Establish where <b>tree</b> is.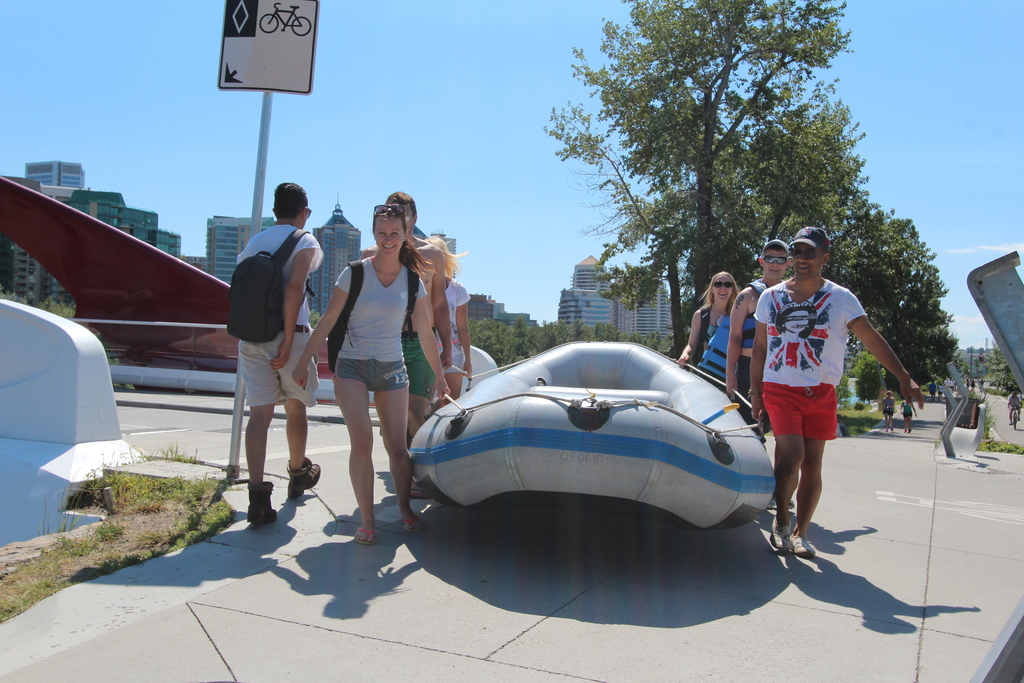
Established at x1=548, y1=37, x2=899, y2=311.
